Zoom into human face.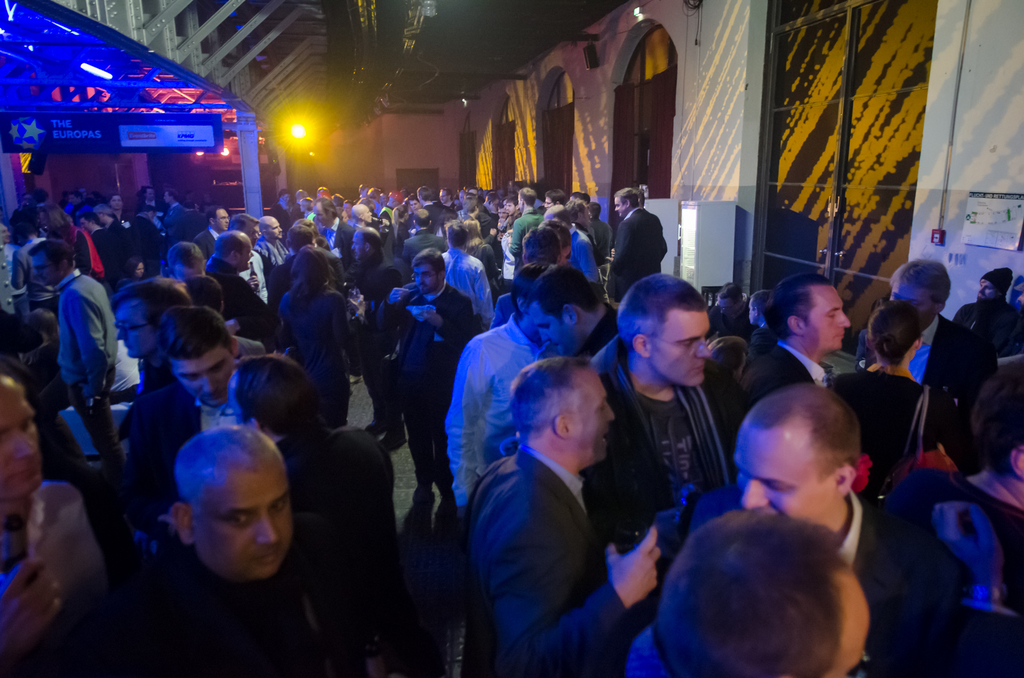
Zoom target: box(172, 354, 230, 407).
